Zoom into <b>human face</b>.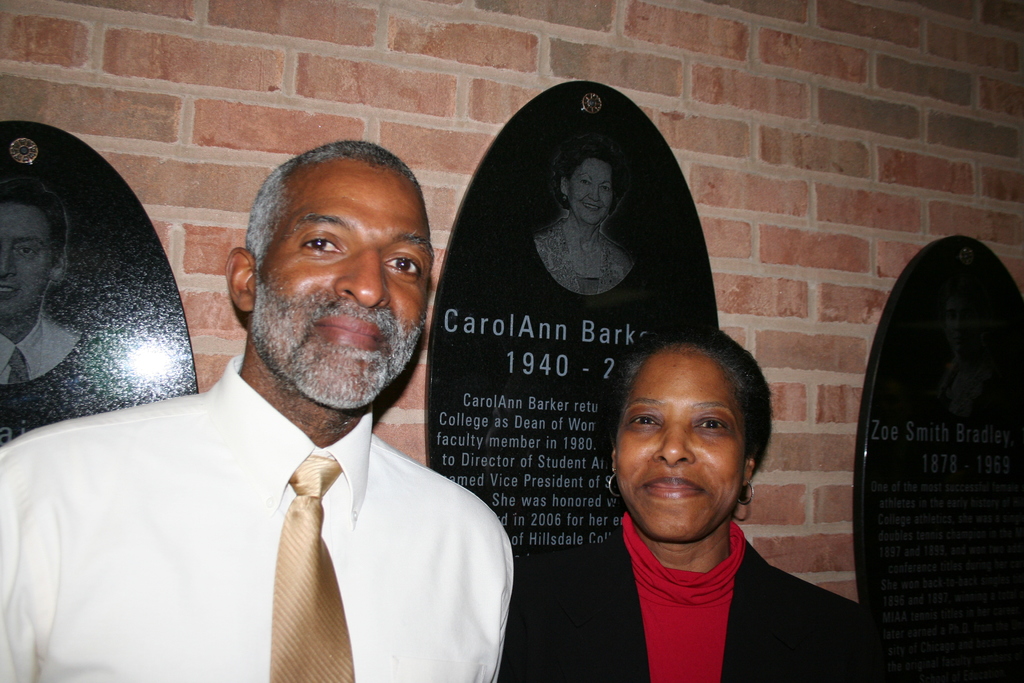
Zoom target: locate(0, 204, 57, 315).
